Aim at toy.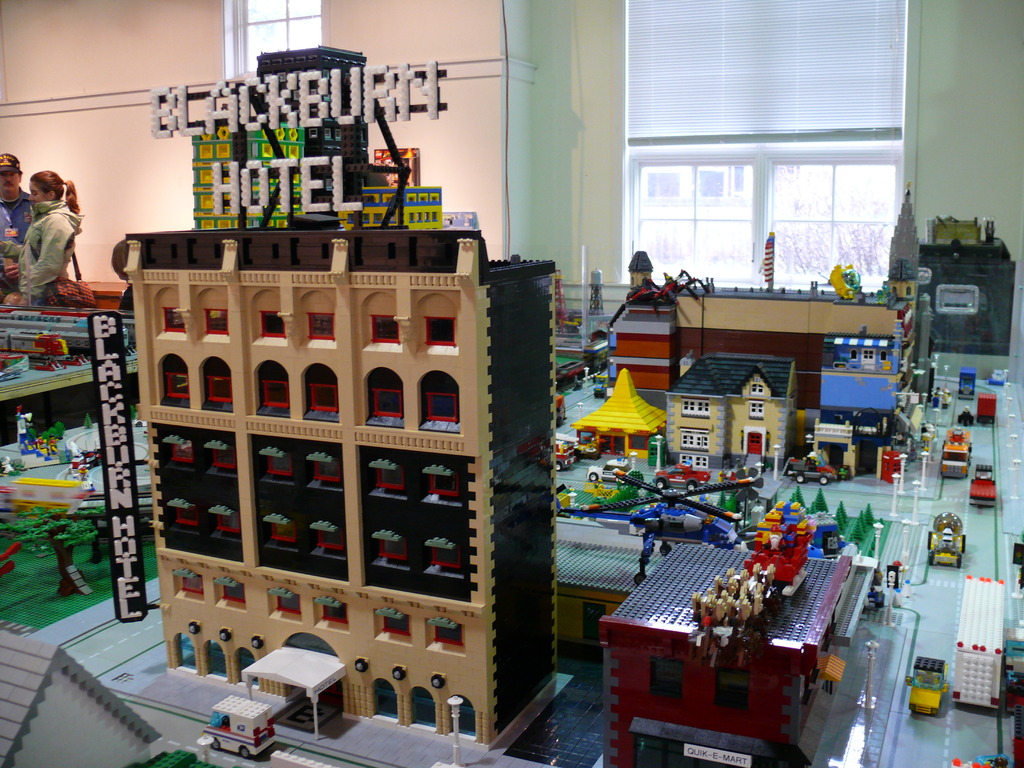
Aimed at (x1=186, y1=691, x2=291, y2=767).
